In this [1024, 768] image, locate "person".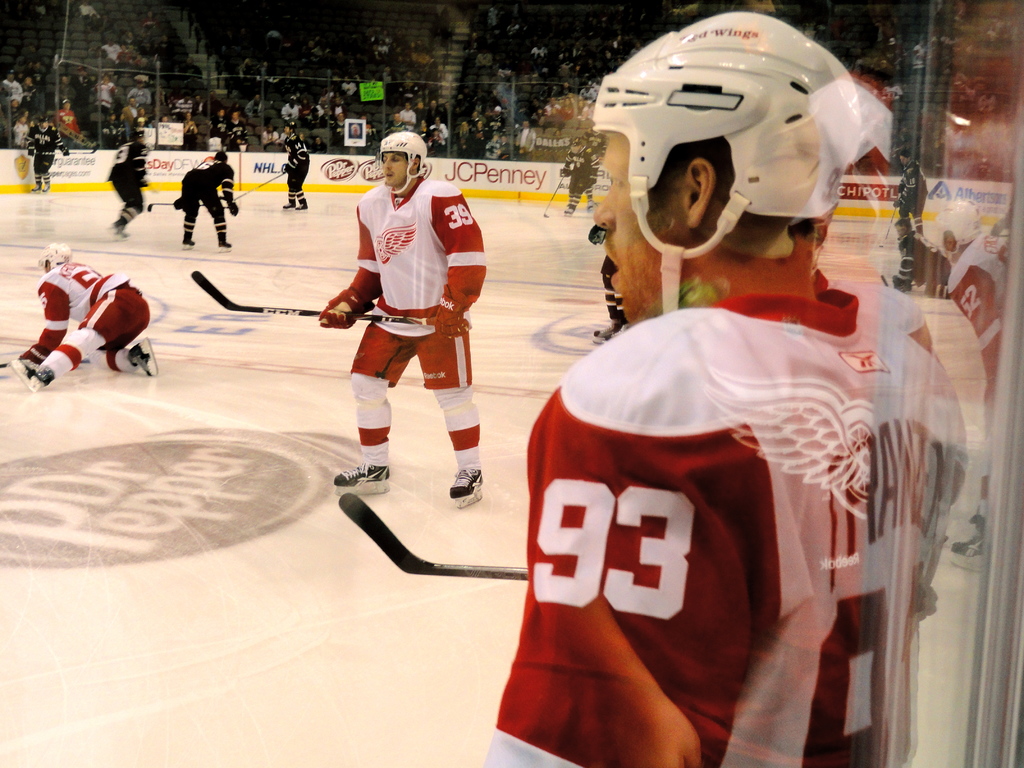
Bounding box: 67,70,95,120.
